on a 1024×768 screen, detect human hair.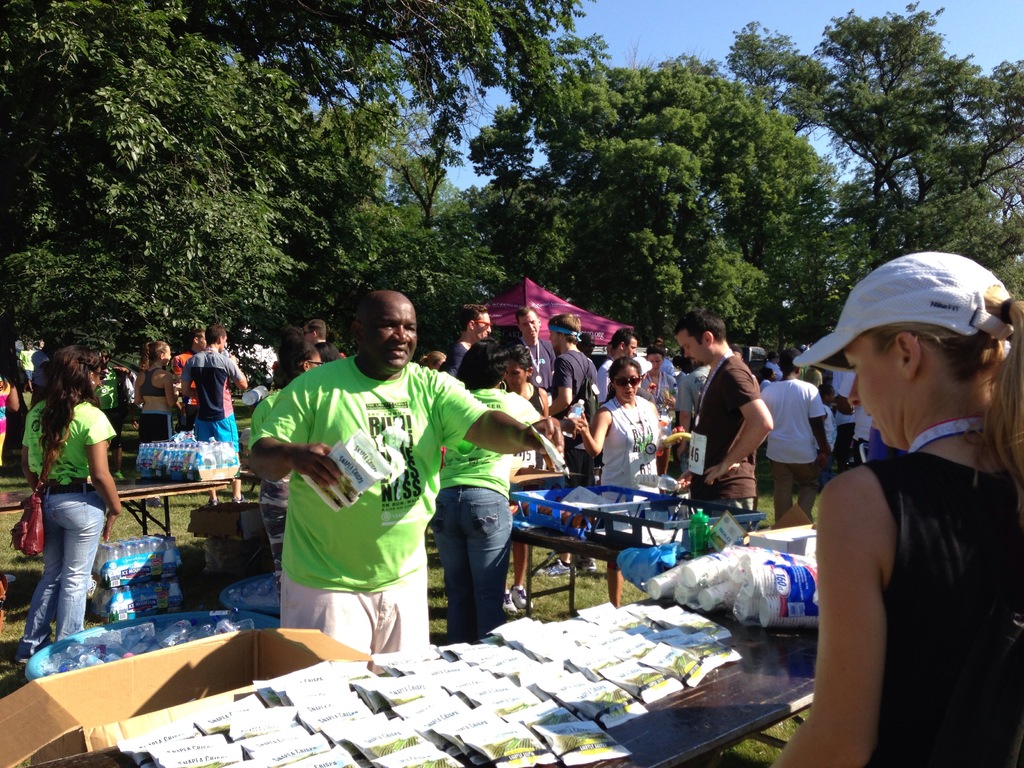
[x1=278, y1=328, x2=316, y2=379].
